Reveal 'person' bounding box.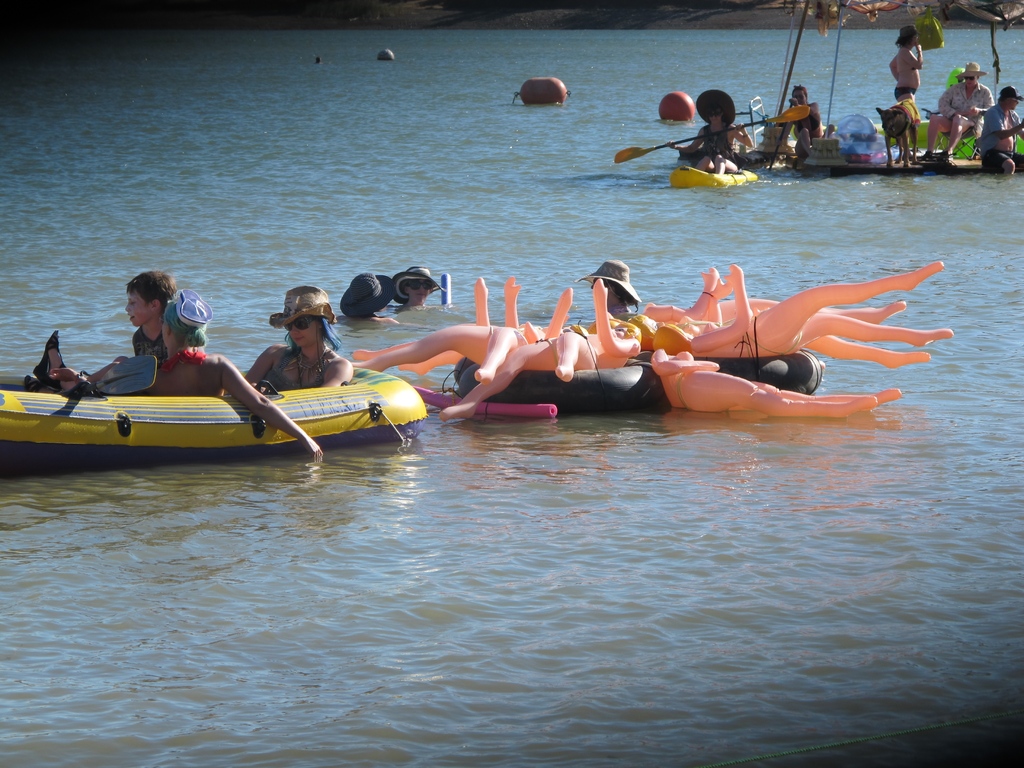
Revealed: (left=236, top=276, right=353, bottom=405).
